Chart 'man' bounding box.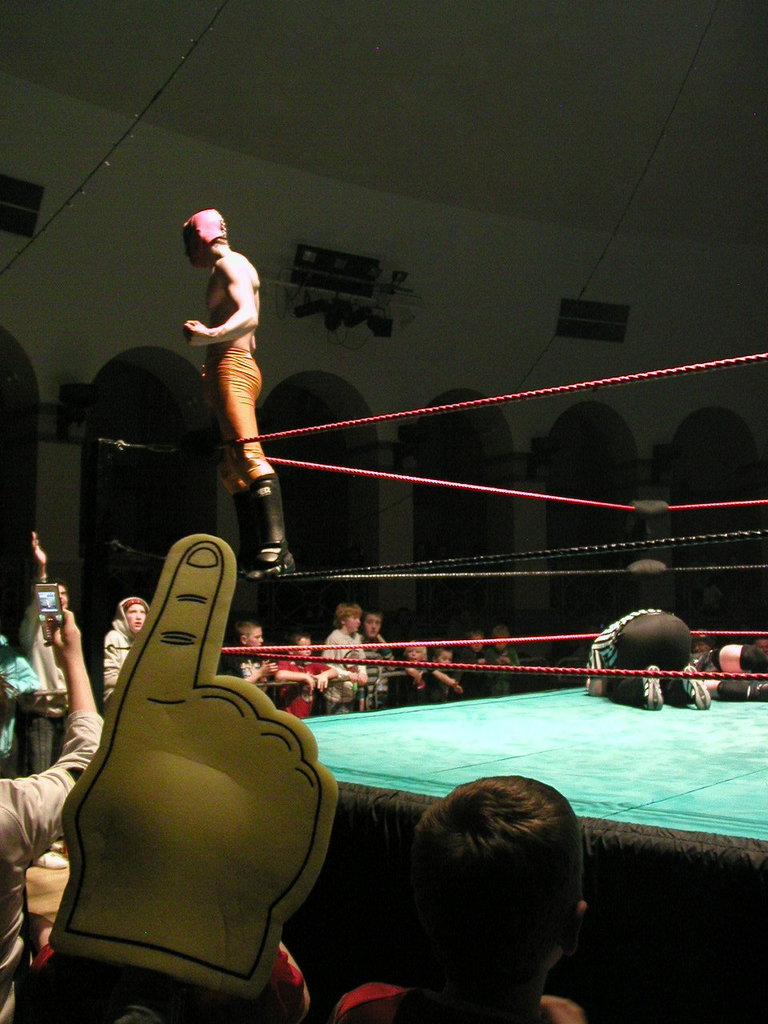
Charted: [x1=162, y1=196, x2=298, y2=553].
